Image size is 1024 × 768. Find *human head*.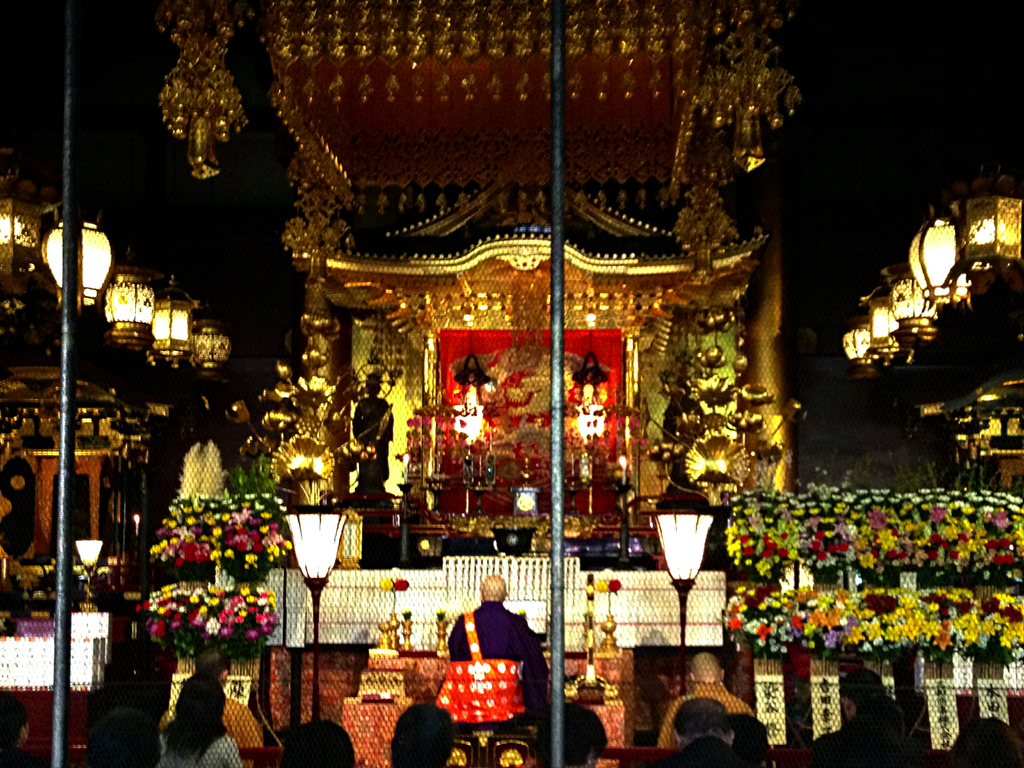
478, 563, 511, 613.
